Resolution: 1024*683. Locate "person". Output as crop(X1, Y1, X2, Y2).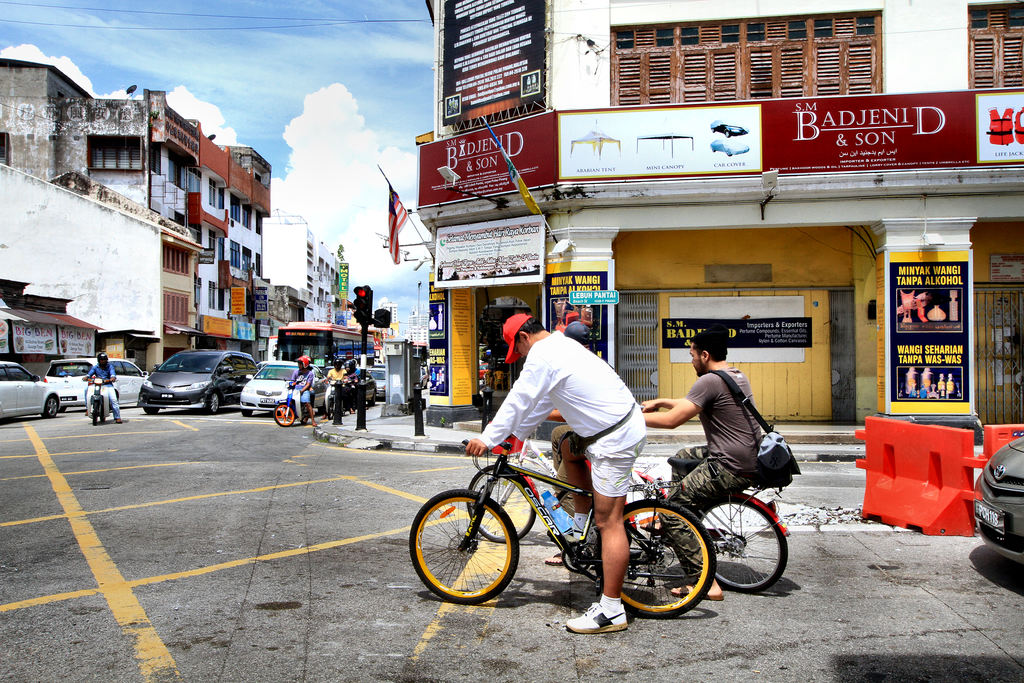
crop(638, 320, 767, 609).
